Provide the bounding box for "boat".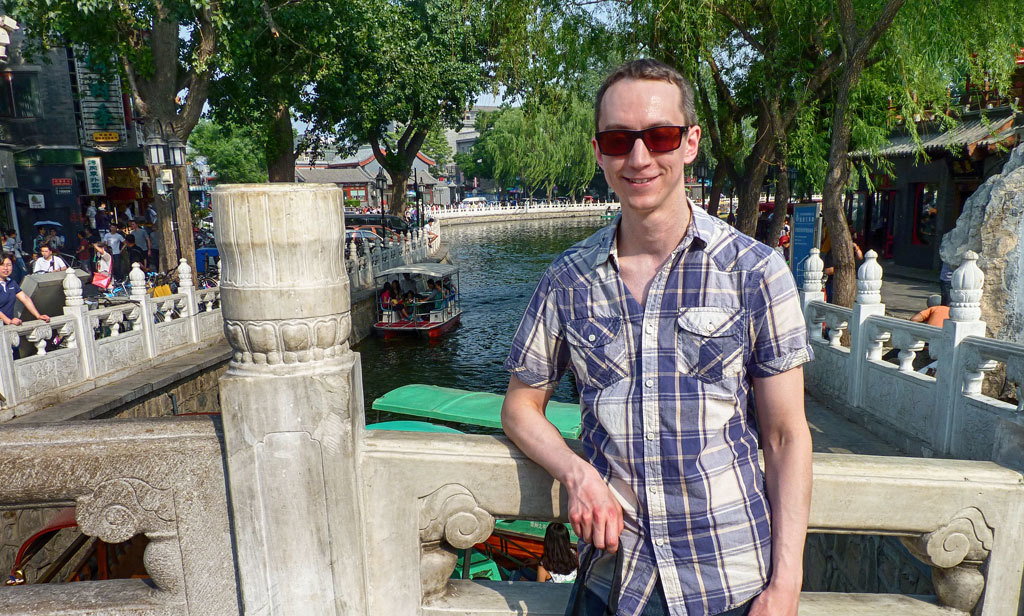
363, 379, 588, 573.
